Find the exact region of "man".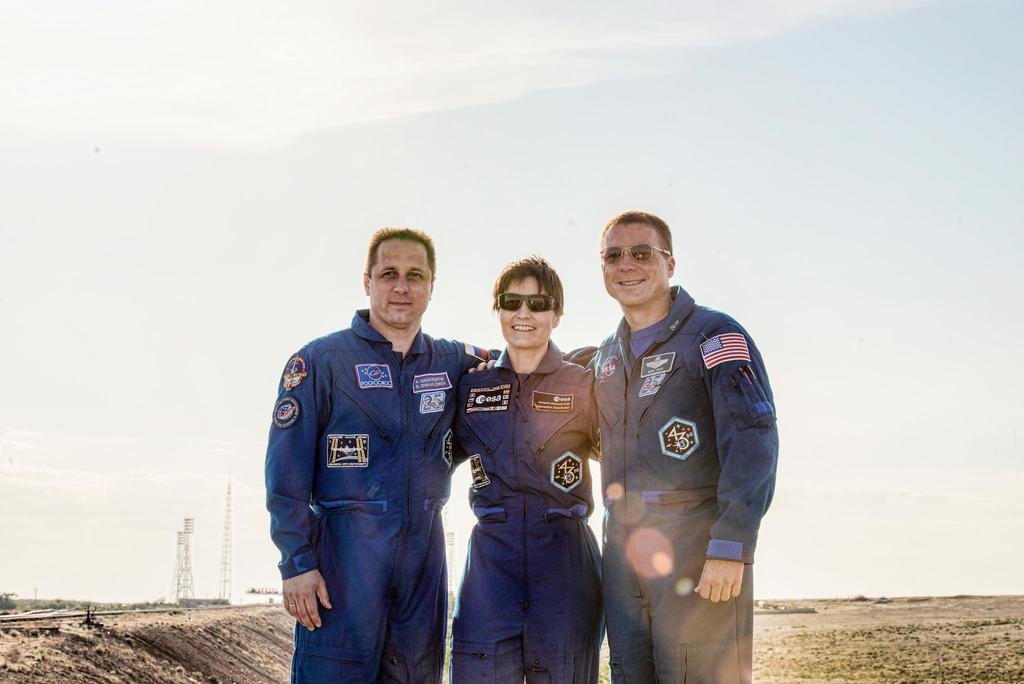
Exact region: [x1=565, y1=170, x2=769, y2=683].
